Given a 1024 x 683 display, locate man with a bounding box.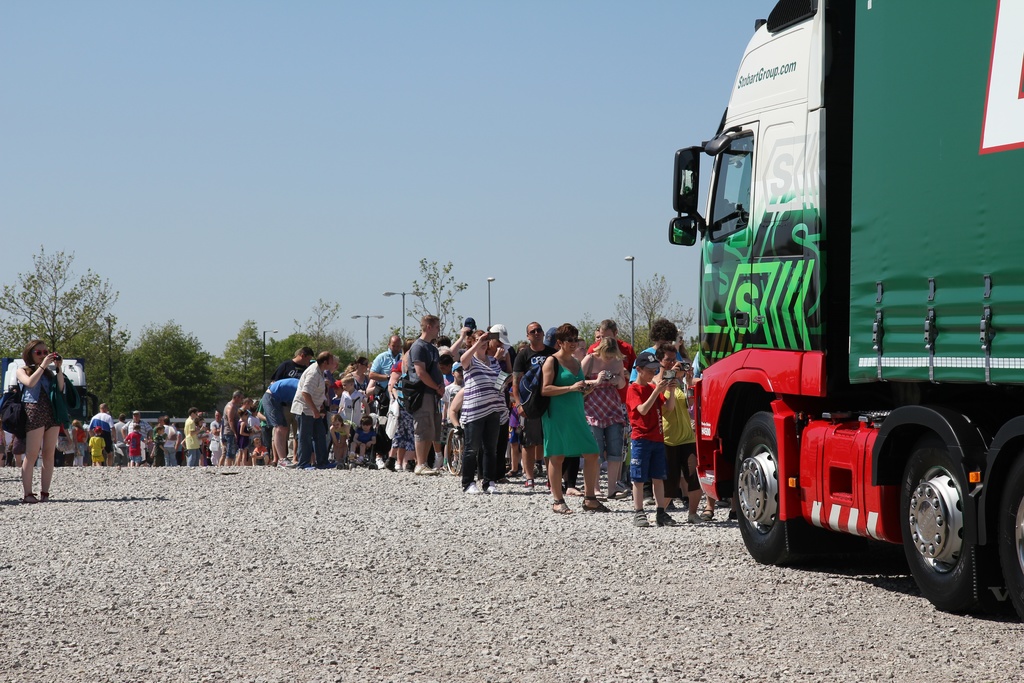
Located: (188, 410, 196, 464).
